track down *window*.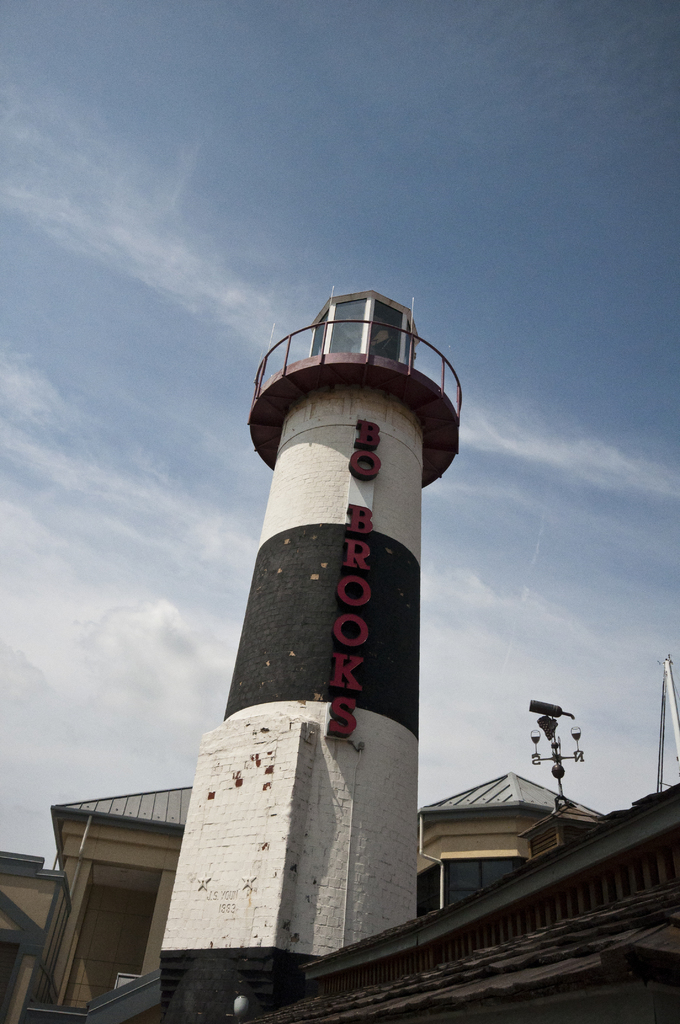
Tracked to box=[368, 295, 408, 362].
